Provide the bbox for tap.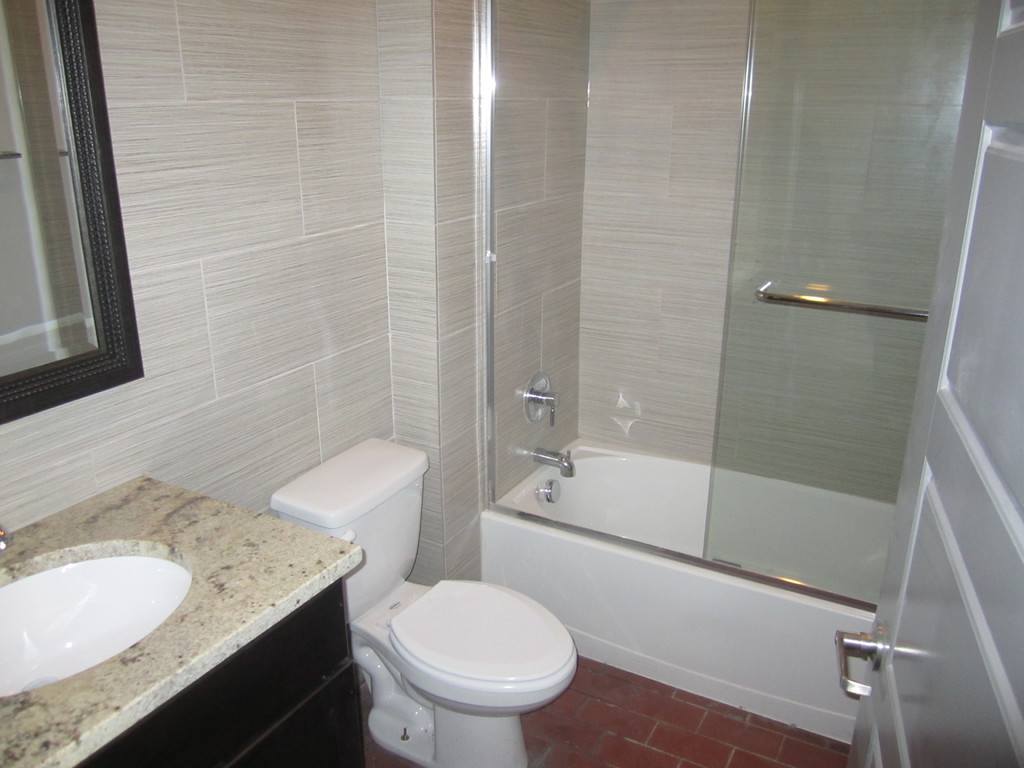
select_region(486, 381, 577, 472).
